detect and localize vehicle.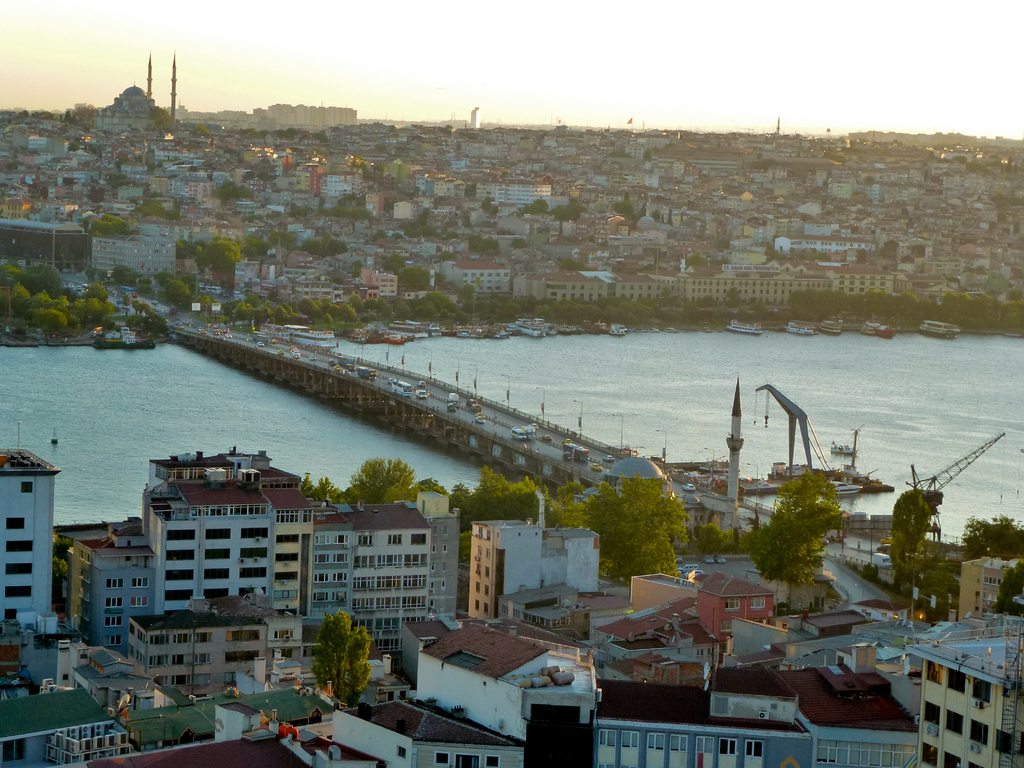
Localized at <bbox>417, 381, 426, 392</bbox>.
